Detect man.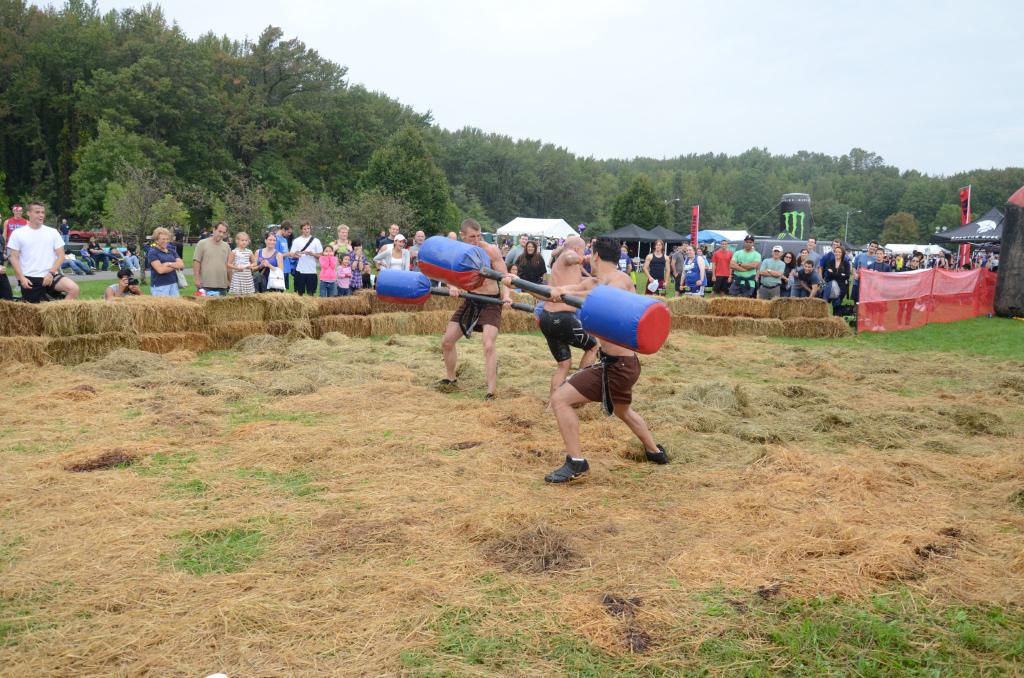
Detected at (x1=171, y1=223, x2=185, y2=259).
